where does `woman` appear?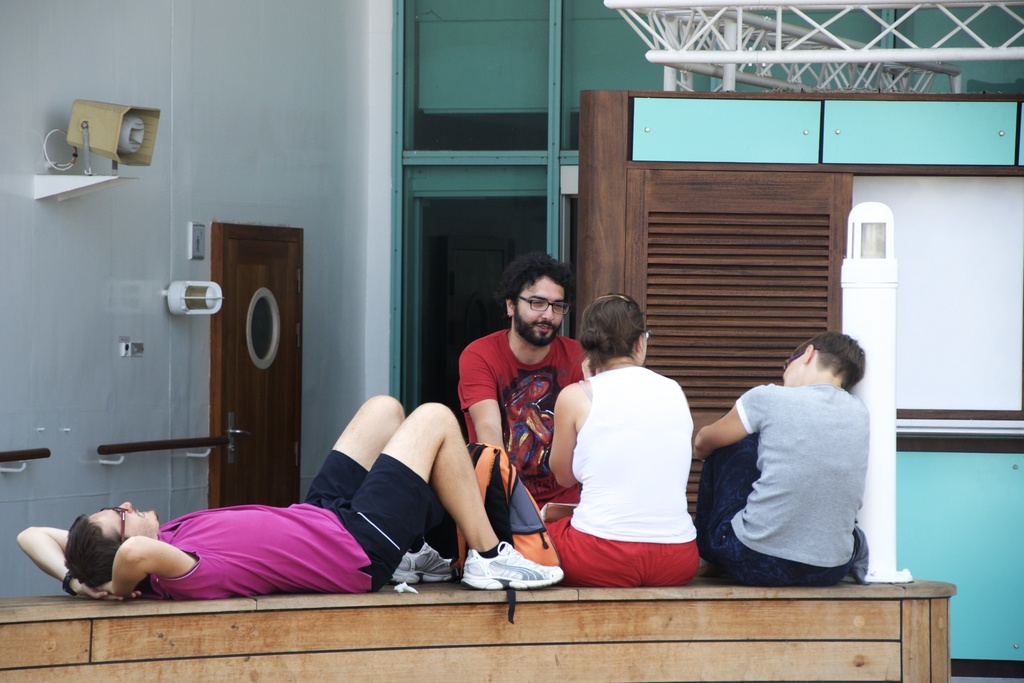
Appears at select_region(548, 284, 711, 600).
